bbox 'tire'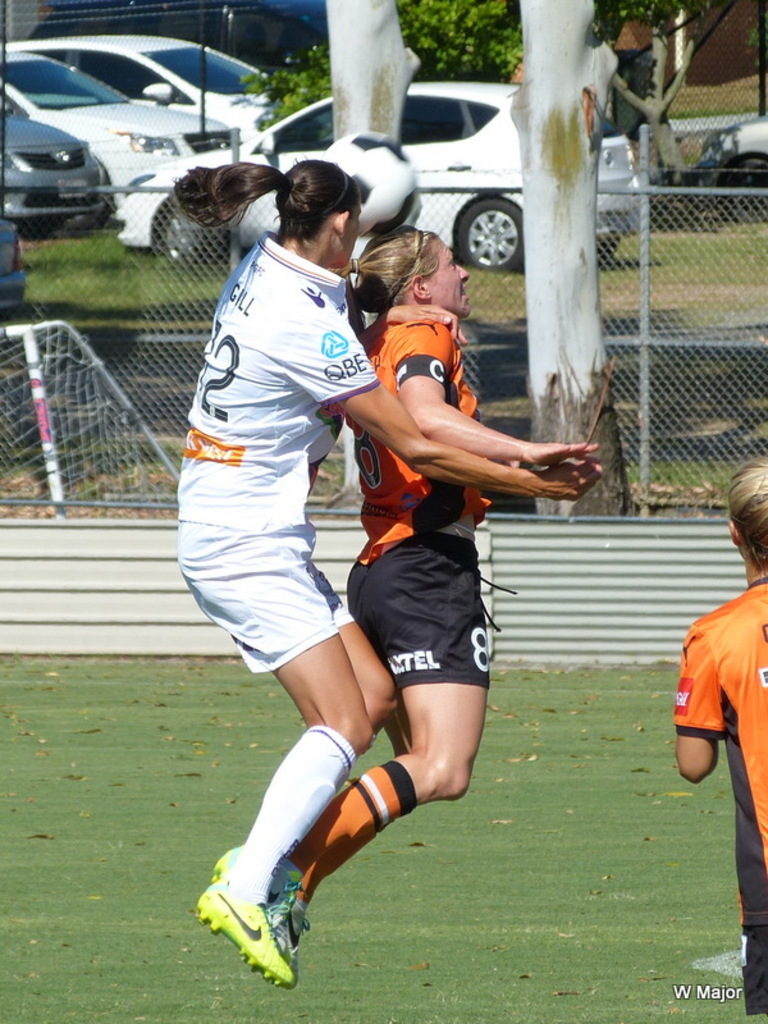
pyautogui.locateOnScreen(465, 186, 530, 268)
